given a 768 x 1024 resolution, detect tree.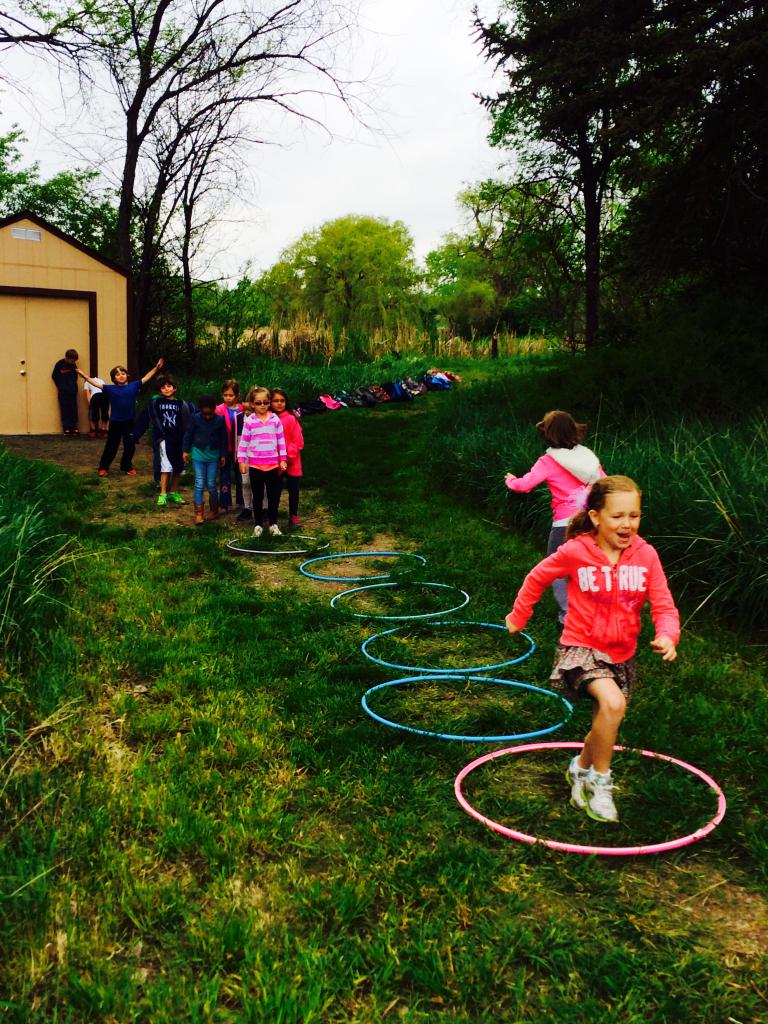
bbox=(261, 209, 431, 356).
